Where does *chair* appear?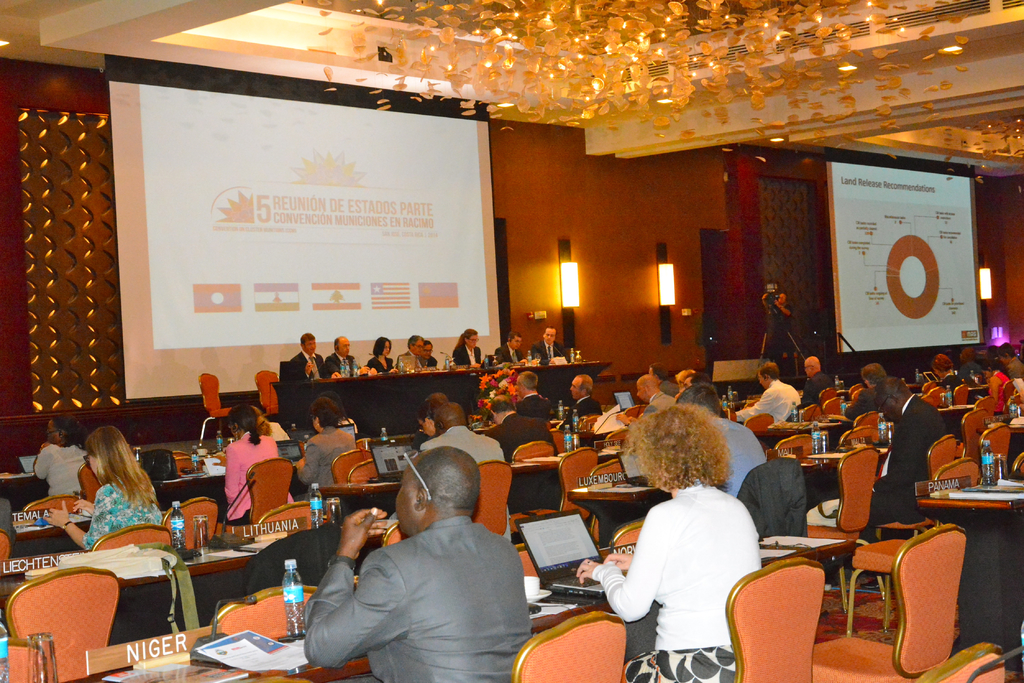
Appears at 808, 446, 886, 618.
